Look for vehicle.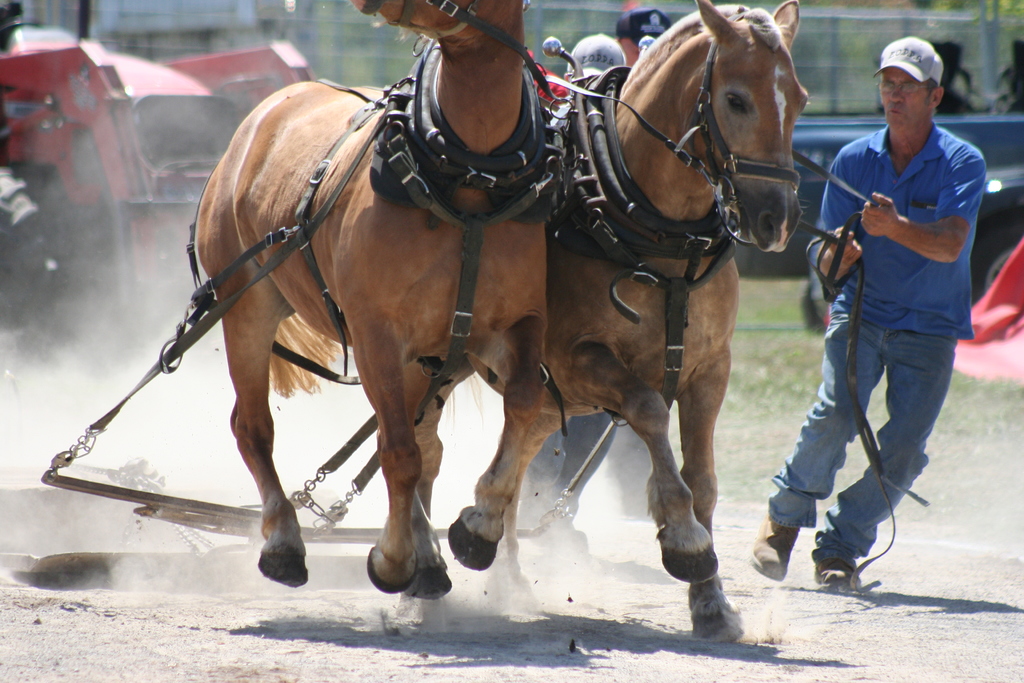
Found: left=1, top=0, right=318, bottom=346.
